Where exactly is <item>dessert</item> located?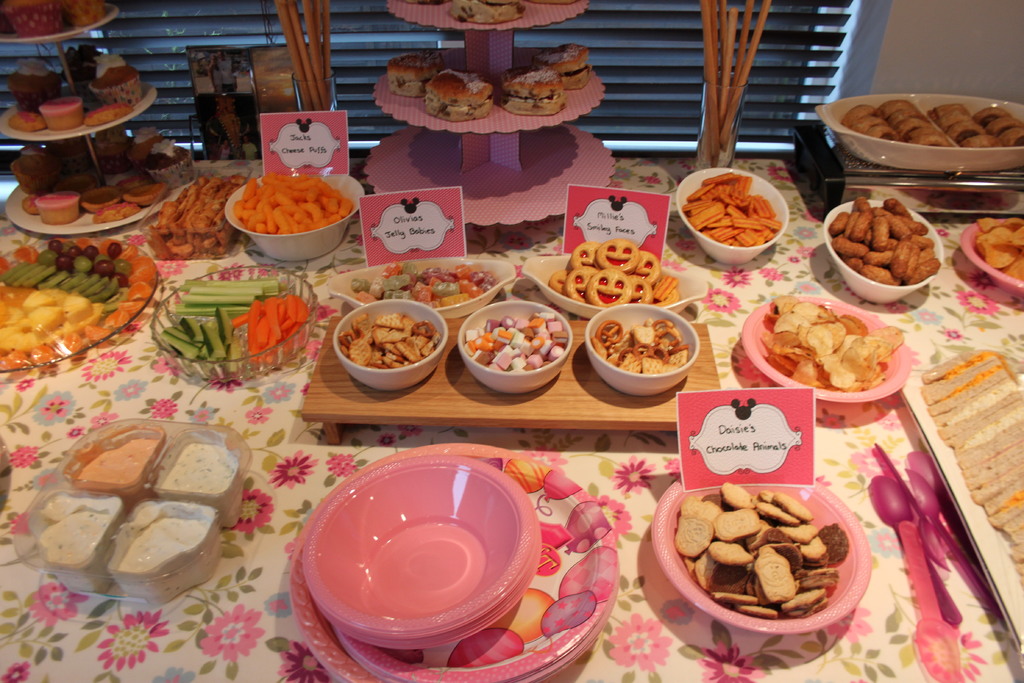
Its bounding box is bbox(137, 130, 163, 160).
